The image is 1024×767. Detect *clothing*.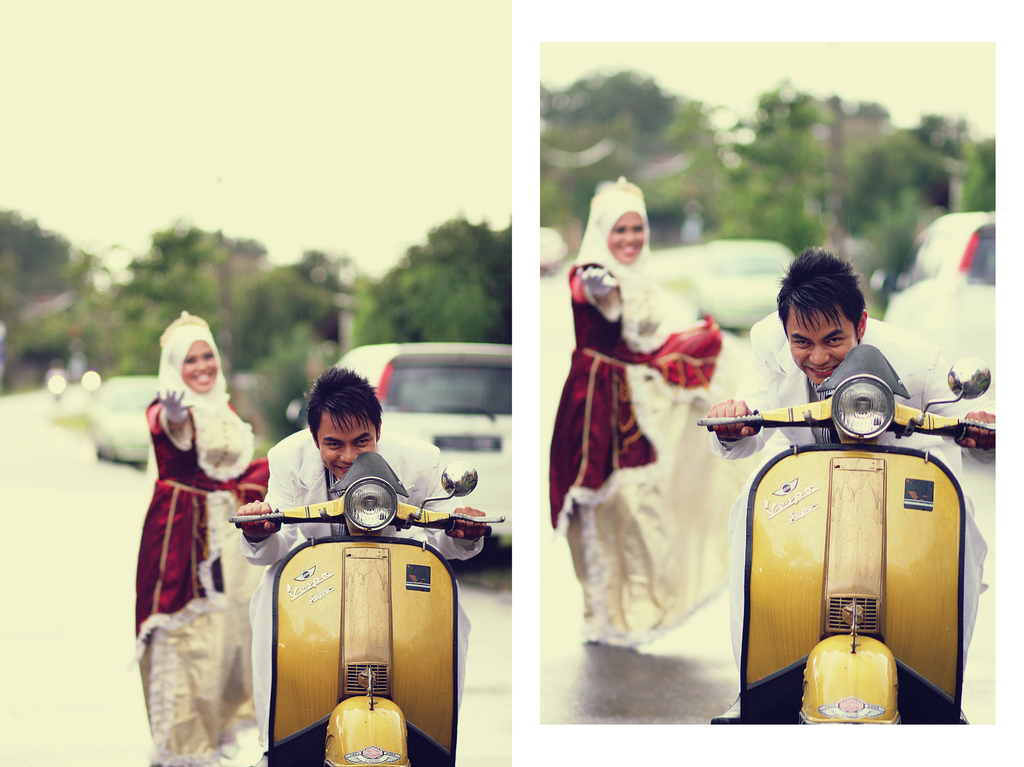
Detection: (725,300,995,690).
